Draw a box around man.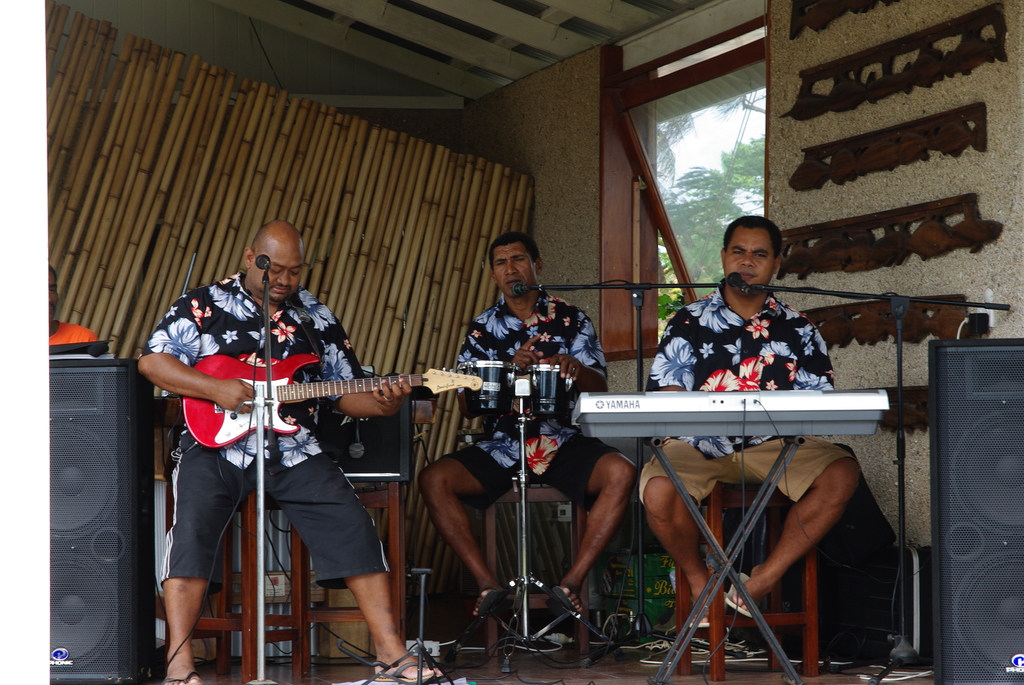
<region>133, 211, 413, 640</region>.
